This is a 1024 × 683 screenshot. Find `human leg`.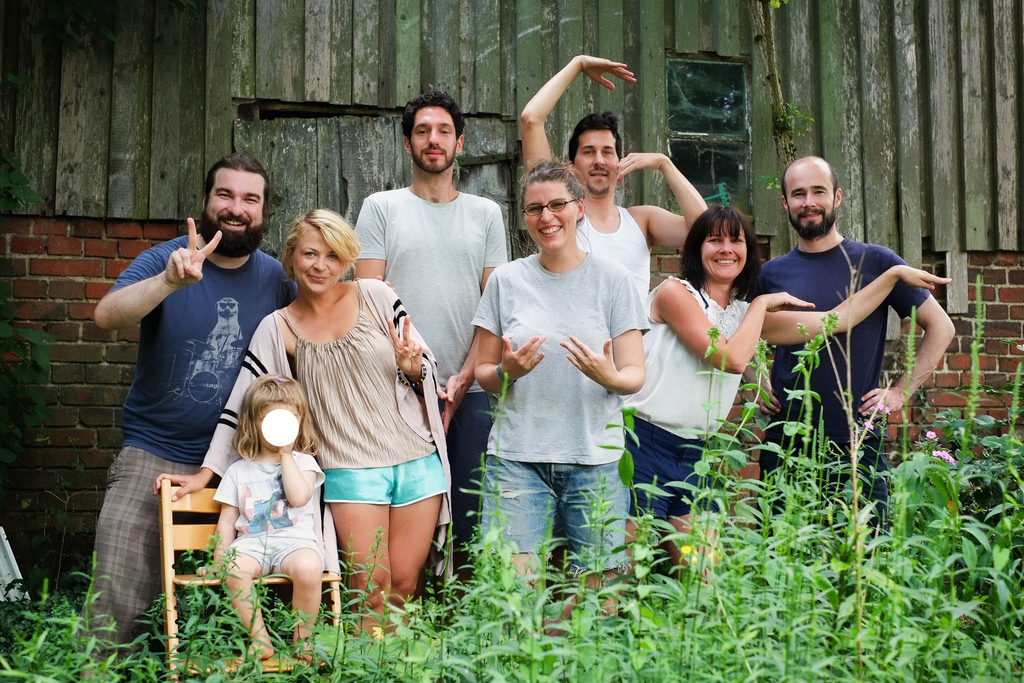
Bounding box: left=337, top=465, right=390, bottom=613.
